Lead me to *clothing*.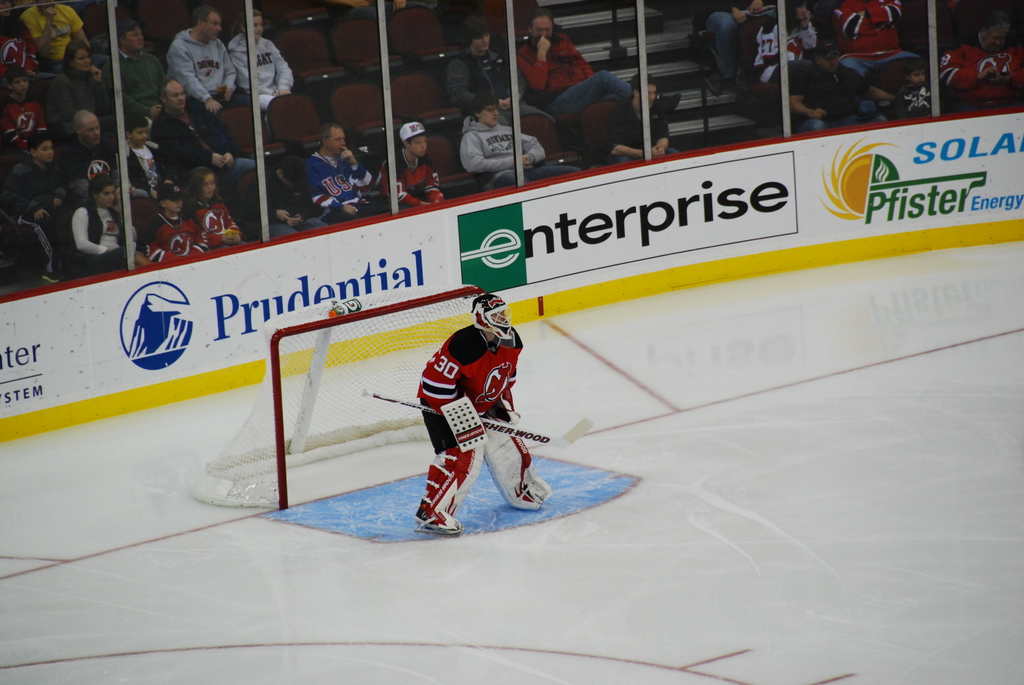
Lead to 521/29/637/112.
